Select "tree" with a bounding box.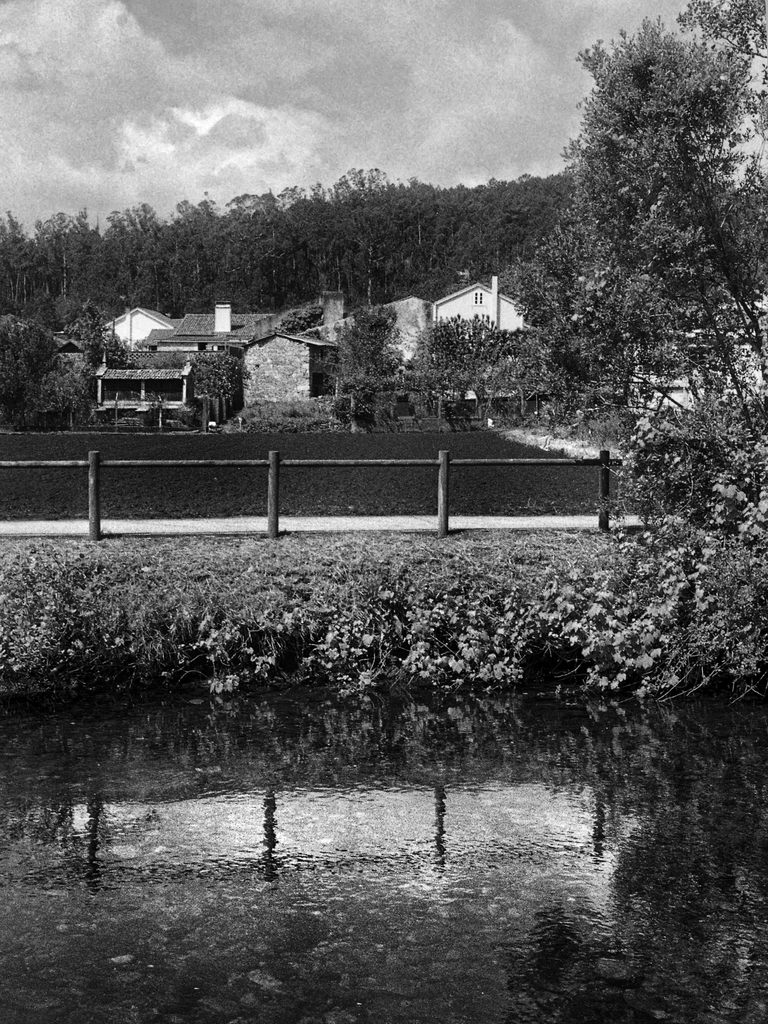
Rect(512, 0, 767, 552).
